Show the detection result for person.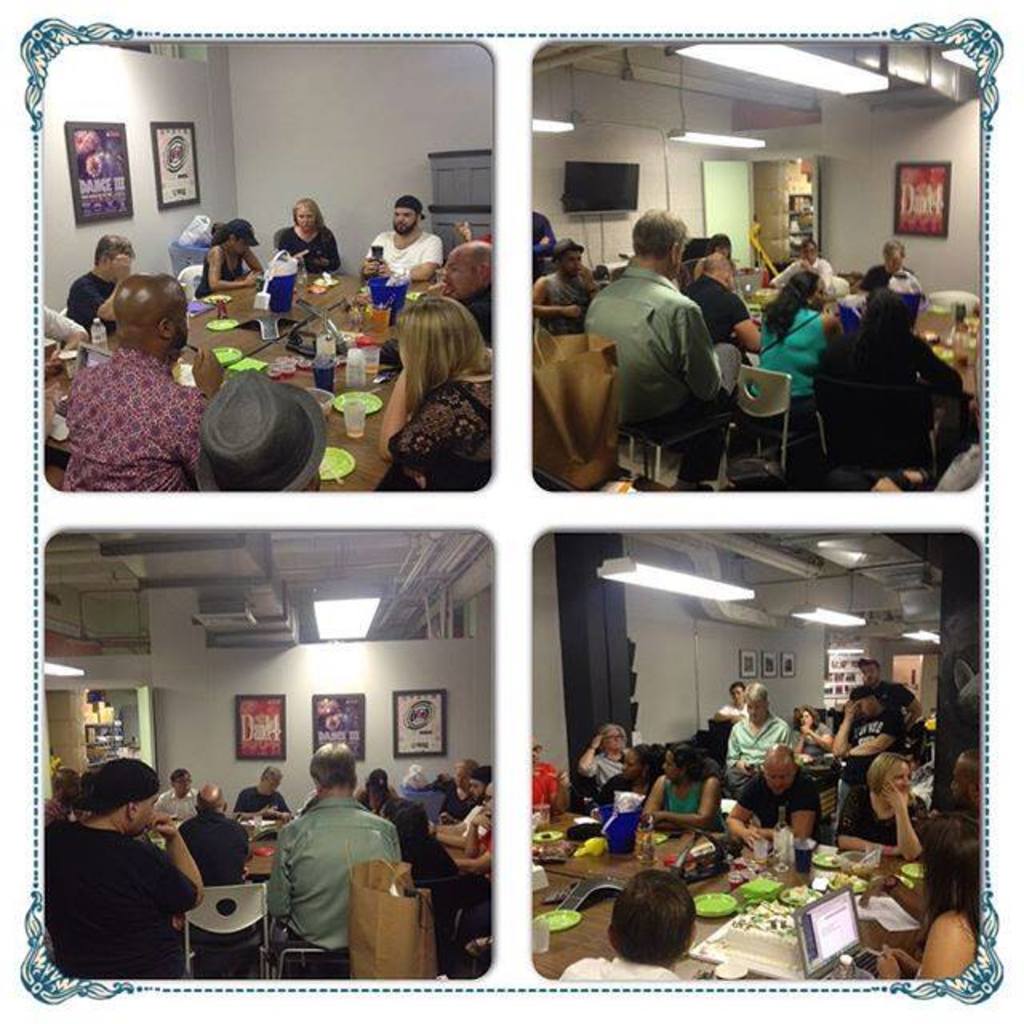
crop(48, 229, 149, 330).
